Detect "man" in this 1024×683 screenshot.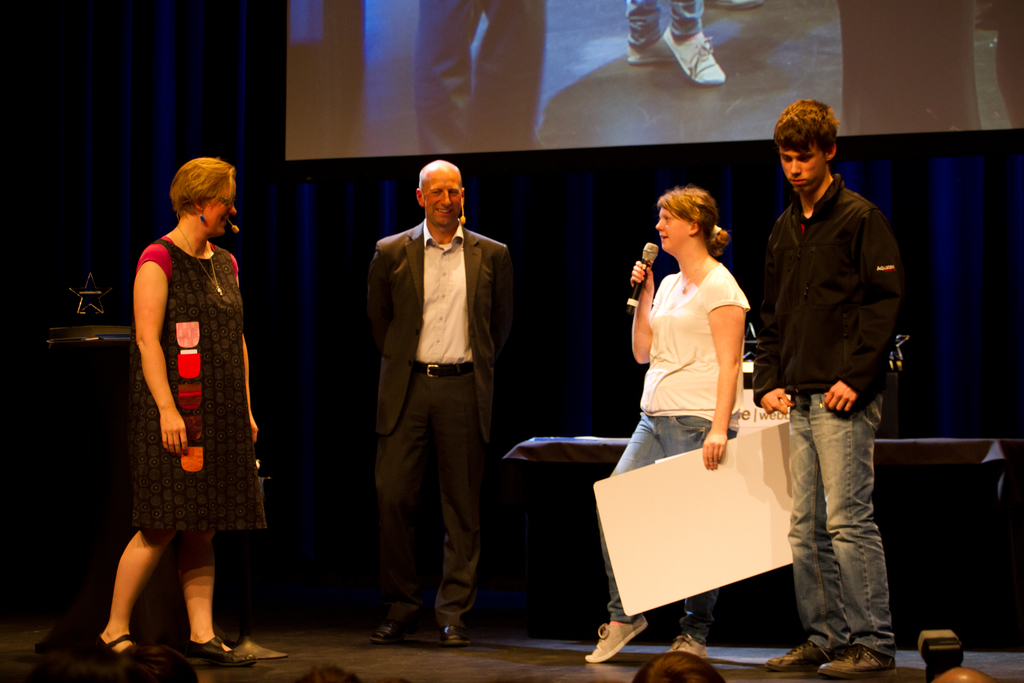
Detection: BBox(749, 88, 918, 682).
